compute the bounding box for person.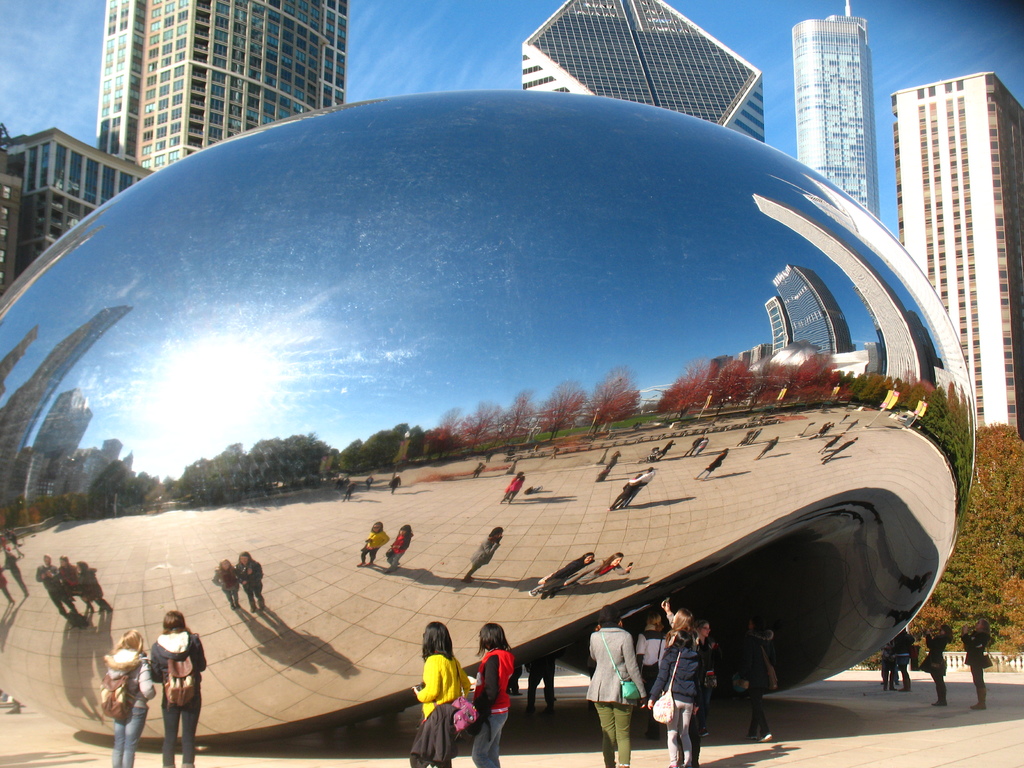
x1=964, y1=625, x2=993, y2=708.
